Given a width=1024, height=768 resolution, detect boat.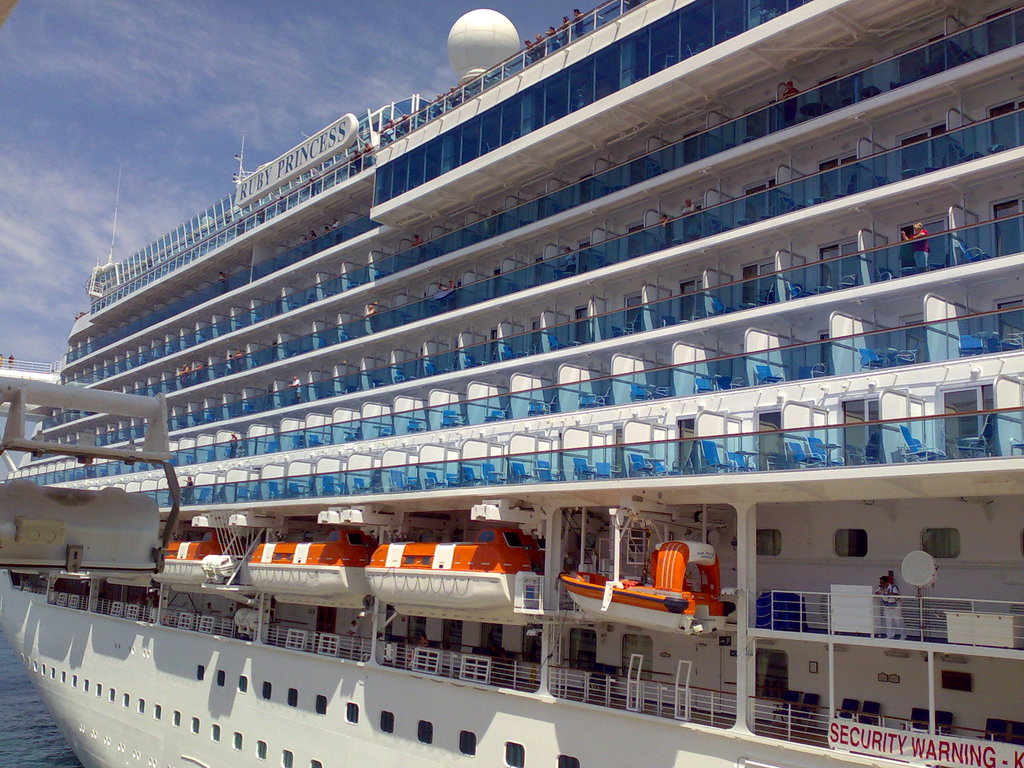
box(560, 534, 731, 634).
